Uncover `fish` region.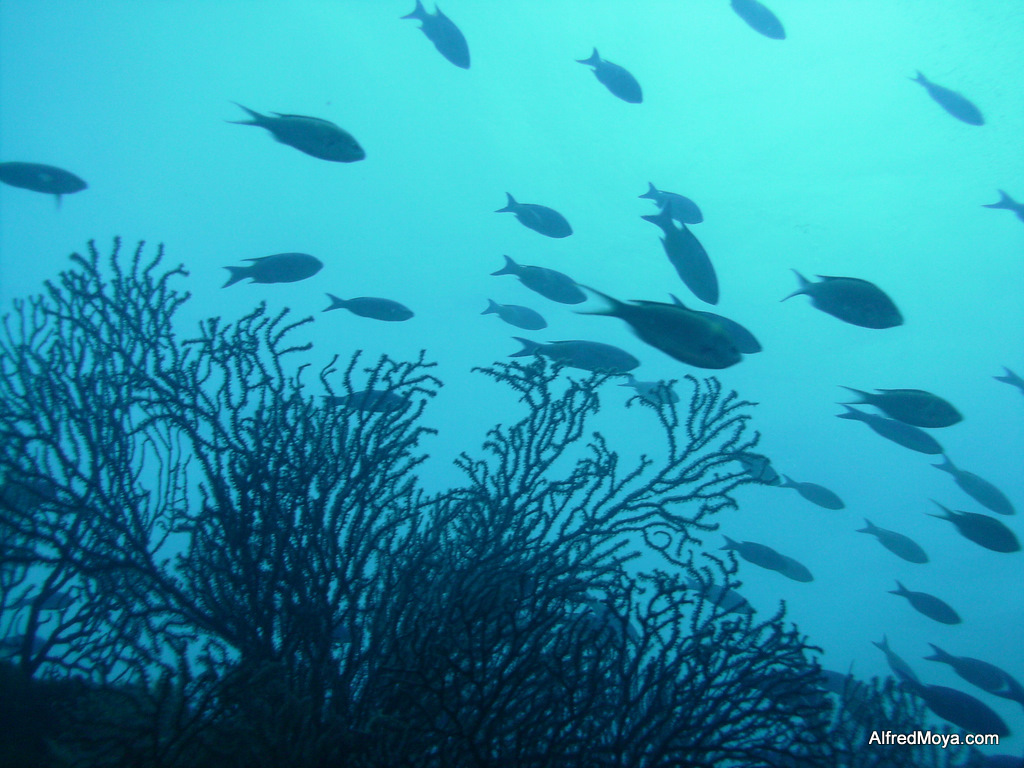
Uncovered: (576, 44, 643, 102).
